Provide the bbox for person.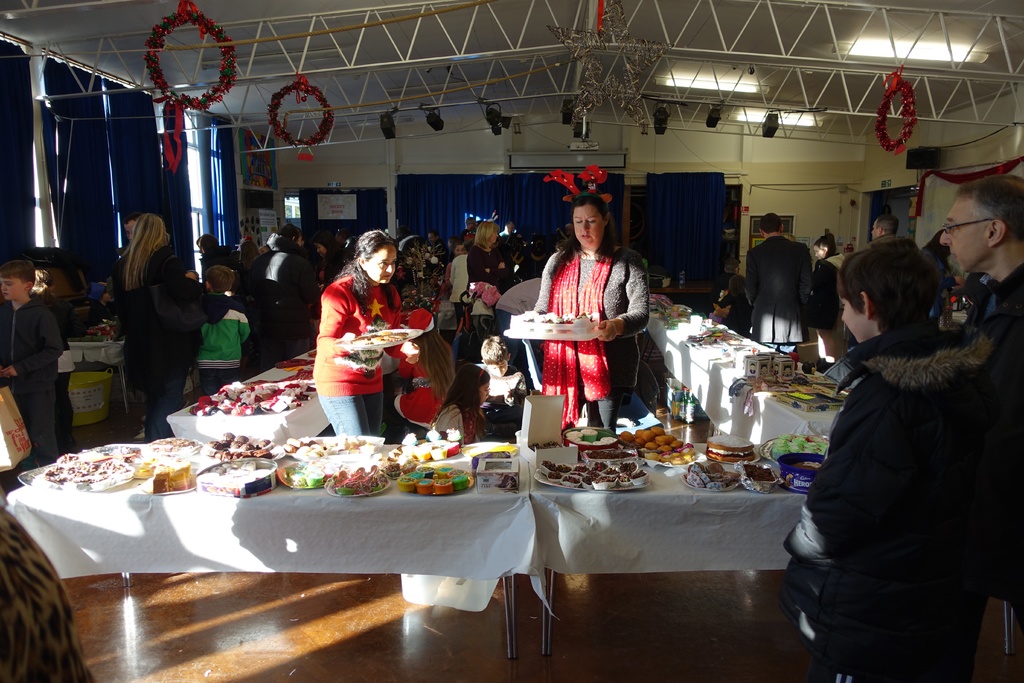
[776,231,1004,682].
